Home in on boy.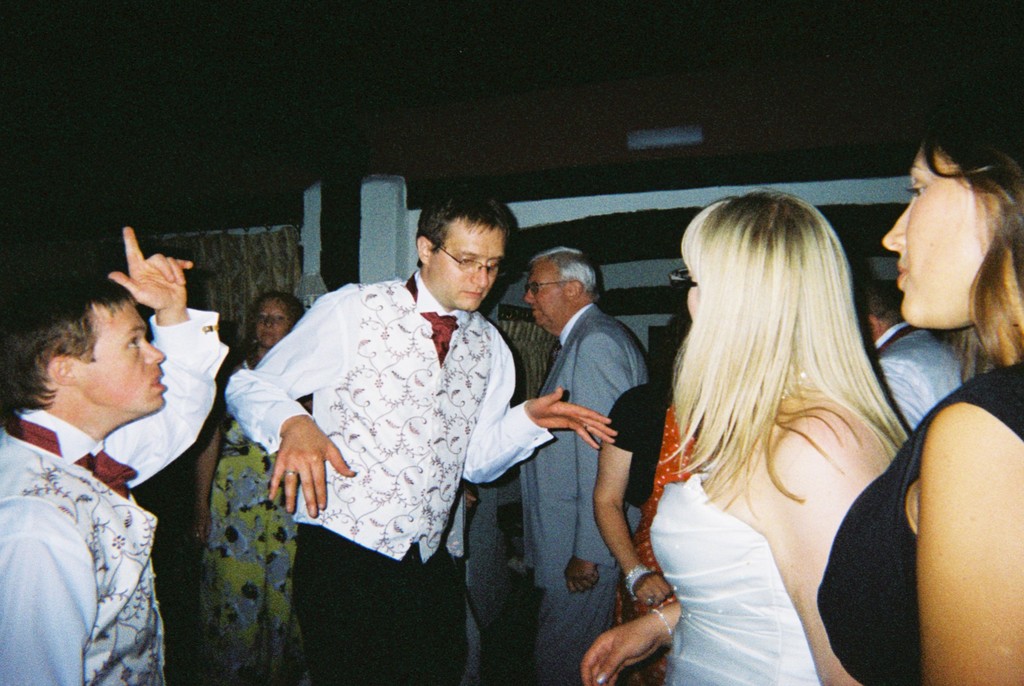
Homed in at {"x1": 0, "y1": 219, "x2": 241, "y2": 685}.
